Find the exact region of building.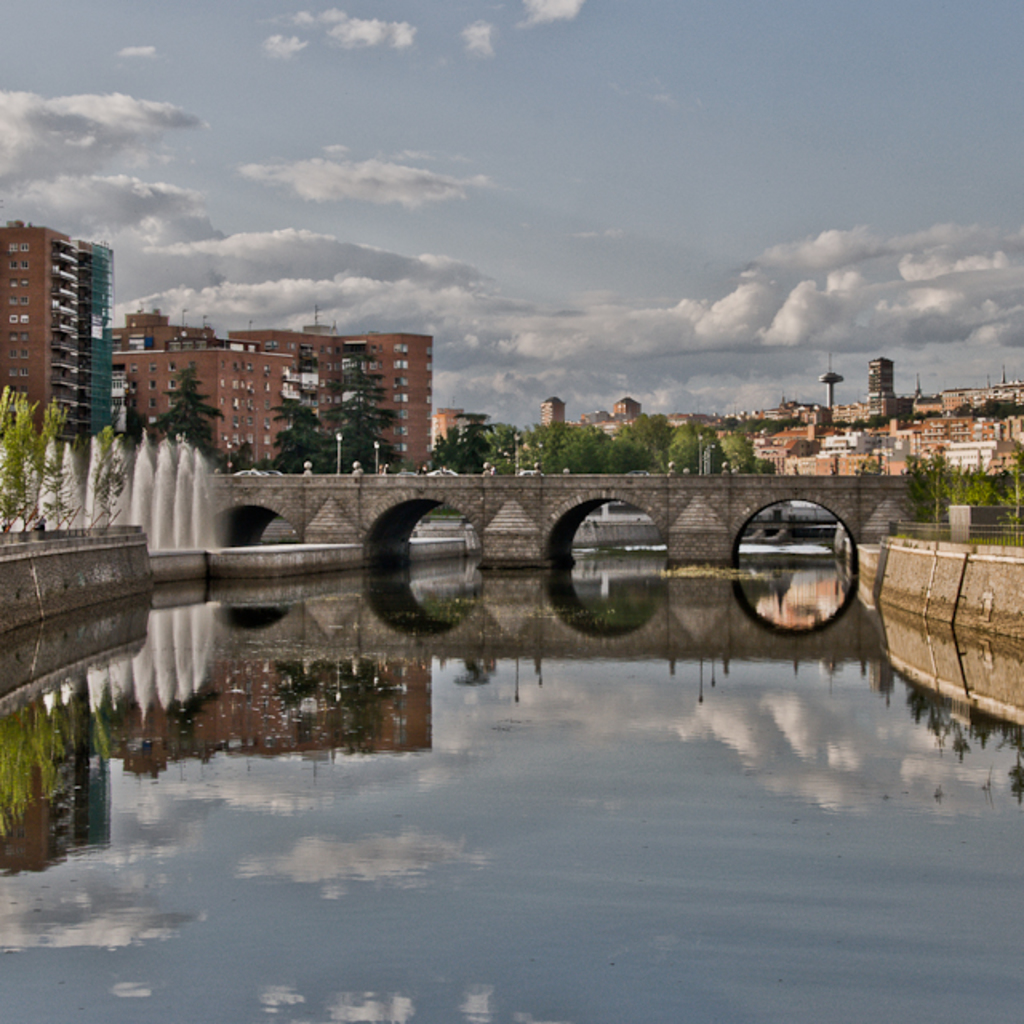
Exact region: <bbox>0, 222, 122, 445</bbox>.
